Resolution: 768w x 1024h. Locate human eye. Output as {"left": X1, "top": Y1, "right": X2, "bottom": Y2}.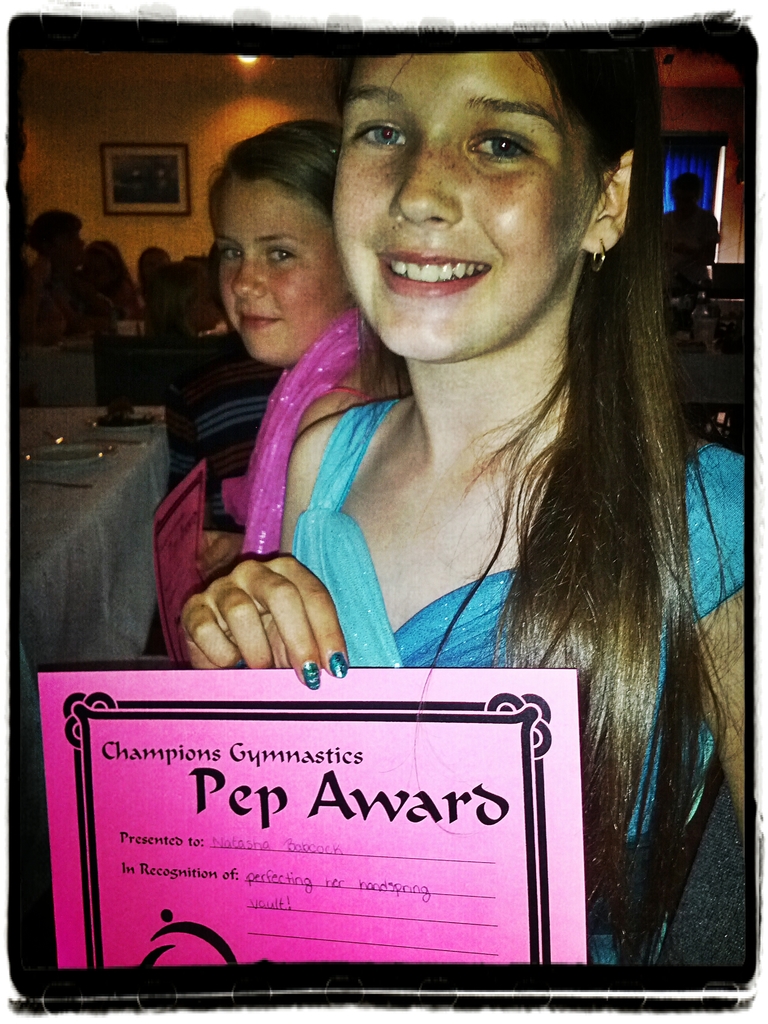
{"left": 219, "top": 245, "right": 245, "bottom": 268}.
